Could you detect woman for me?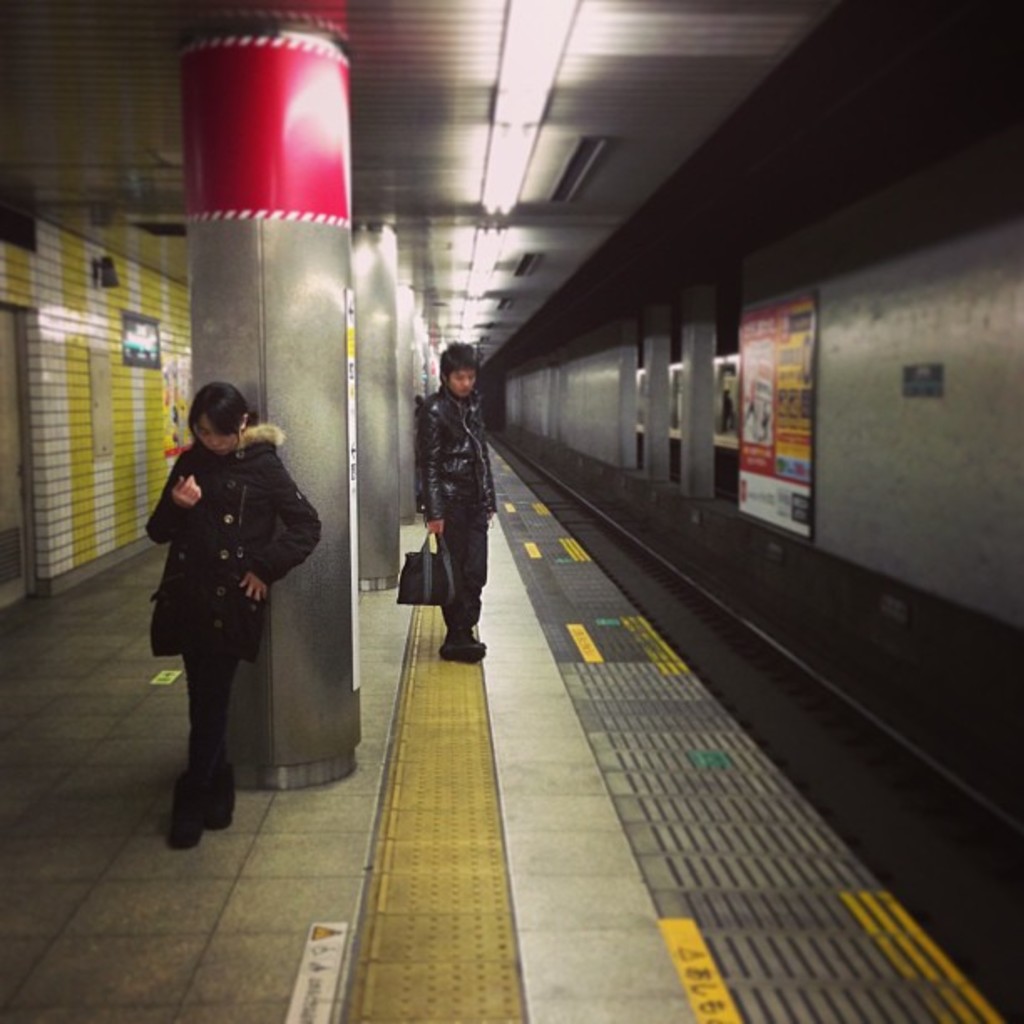
Detection result: x1=136 y1=365 x2=318 y2=833.
